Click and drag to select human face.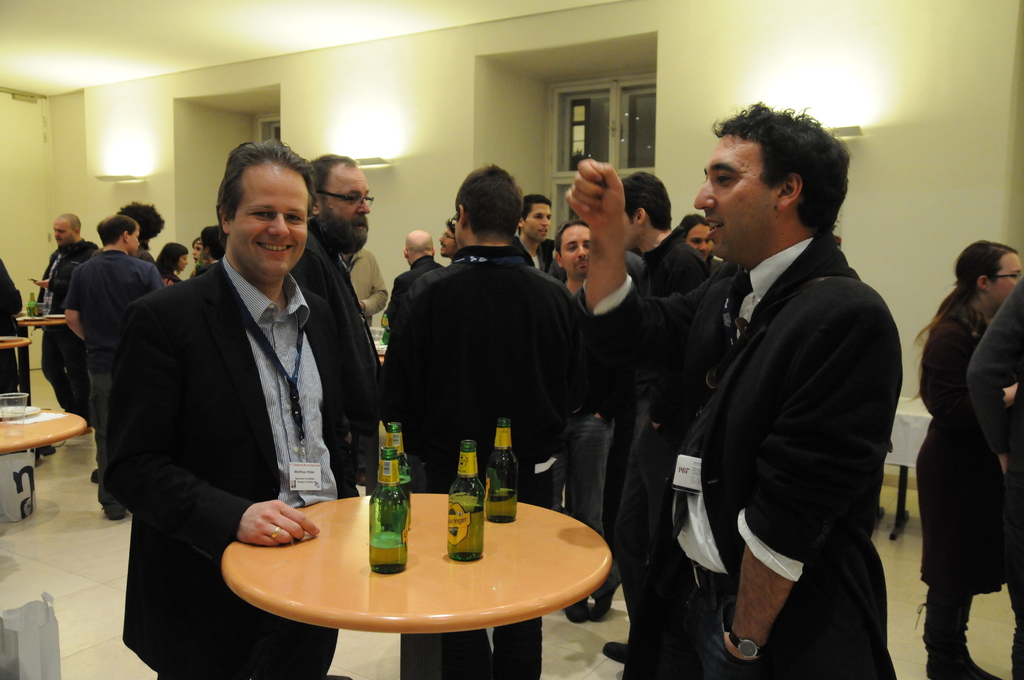
Selection: (left=685, top=225, right=710, bottom=261).
